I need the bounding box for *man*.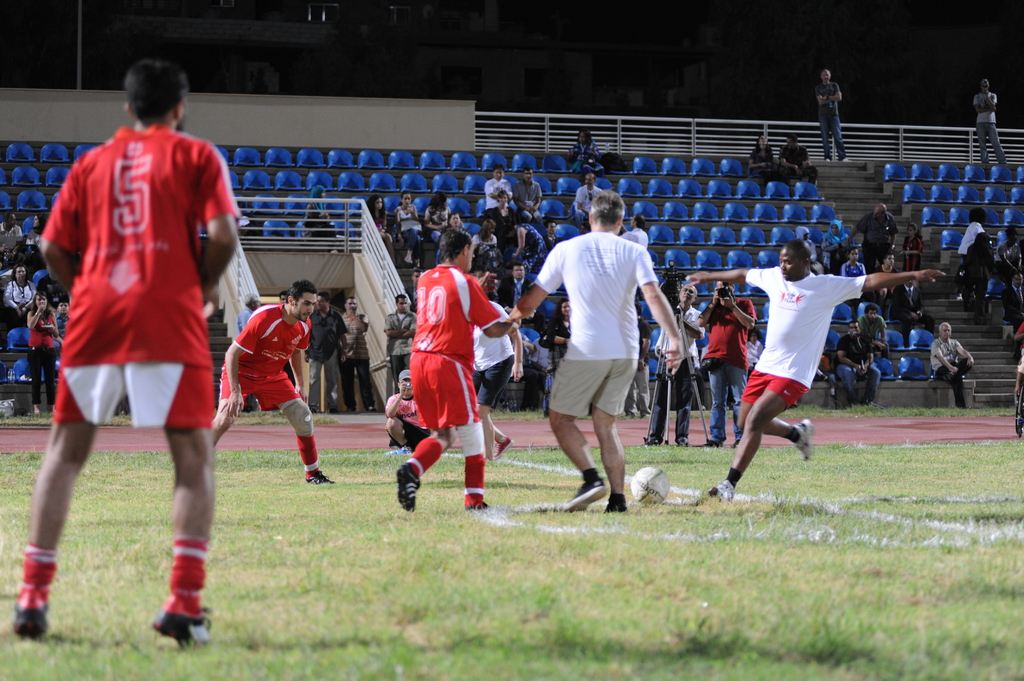
Here it is: (x1=514, y1=166, x2=547, y2=218).
